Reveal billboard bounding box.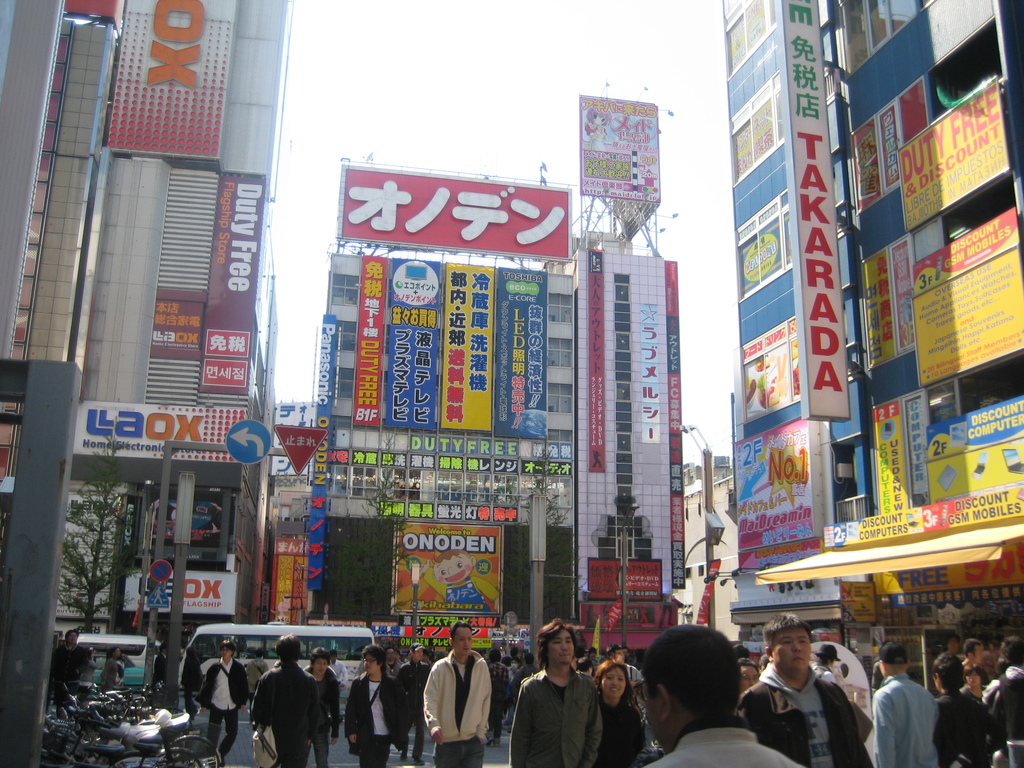
Revealed: pyautogui.locateOnScreen(925, 399, 1023, 504).
